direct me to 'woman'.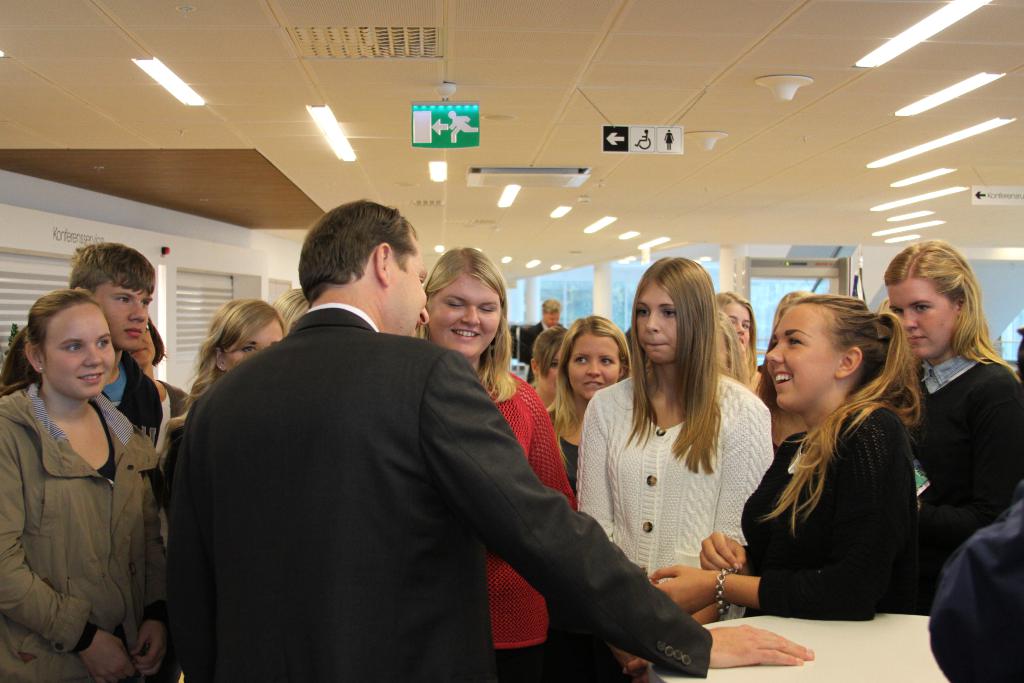
Direction: [581, 267, 780, 669].
